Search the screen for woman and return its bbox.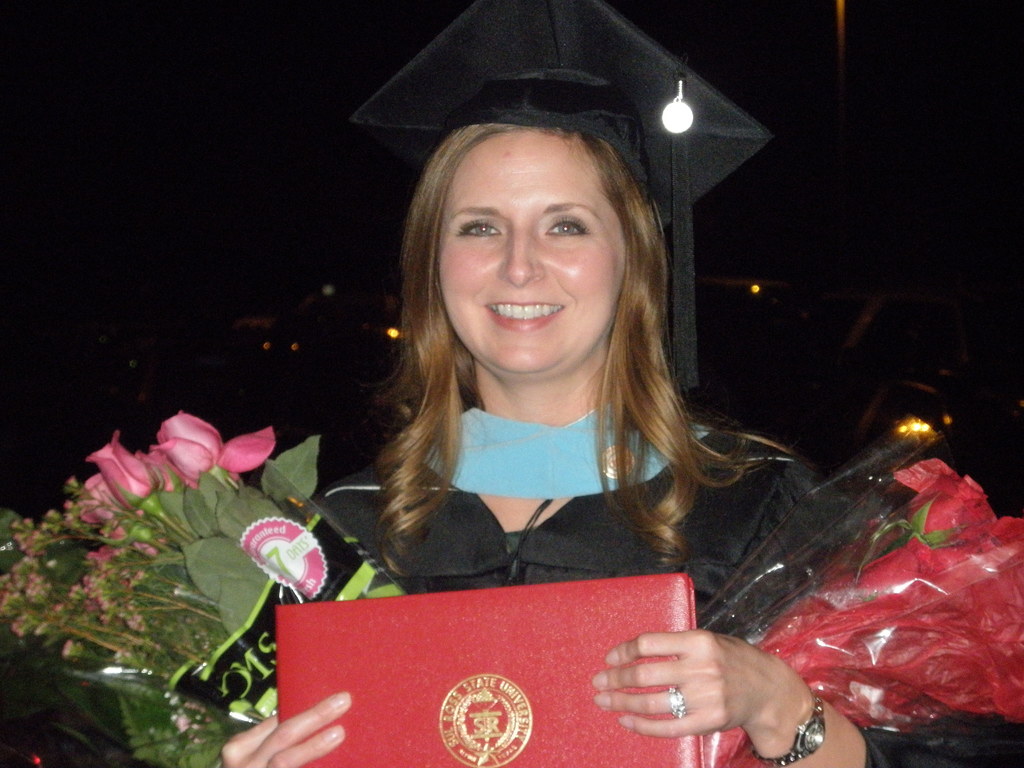
Found: x1=212, y1=118, x2=884, y2=767.
